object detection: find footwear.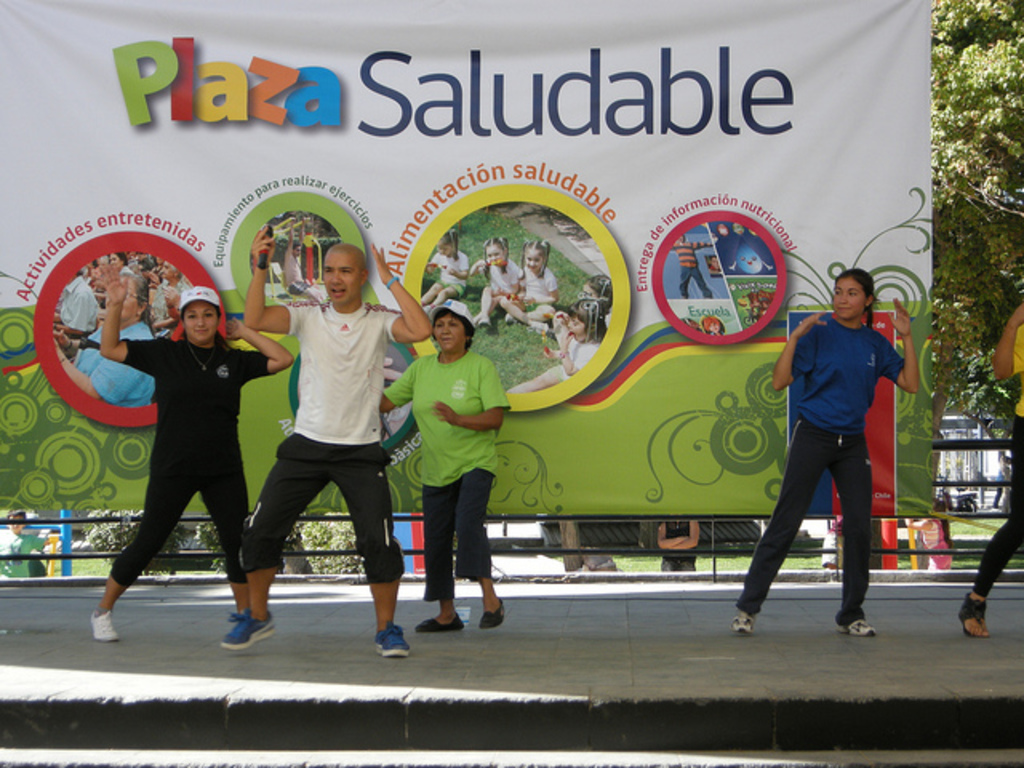
region(957, 598, 992, 638).
